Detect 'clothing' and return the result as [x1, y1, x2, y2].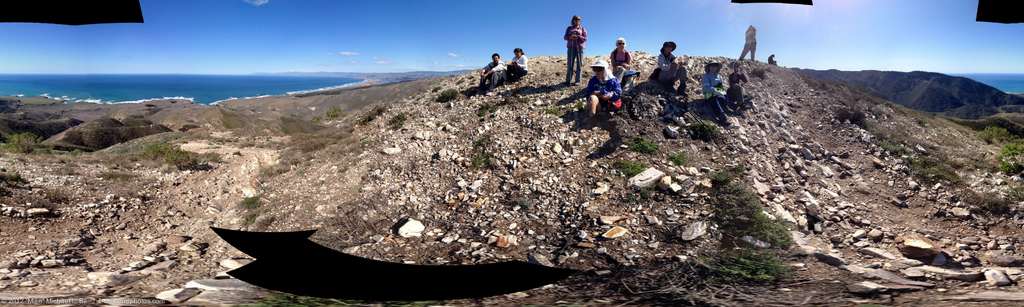
[507, 51, 531, 82].
